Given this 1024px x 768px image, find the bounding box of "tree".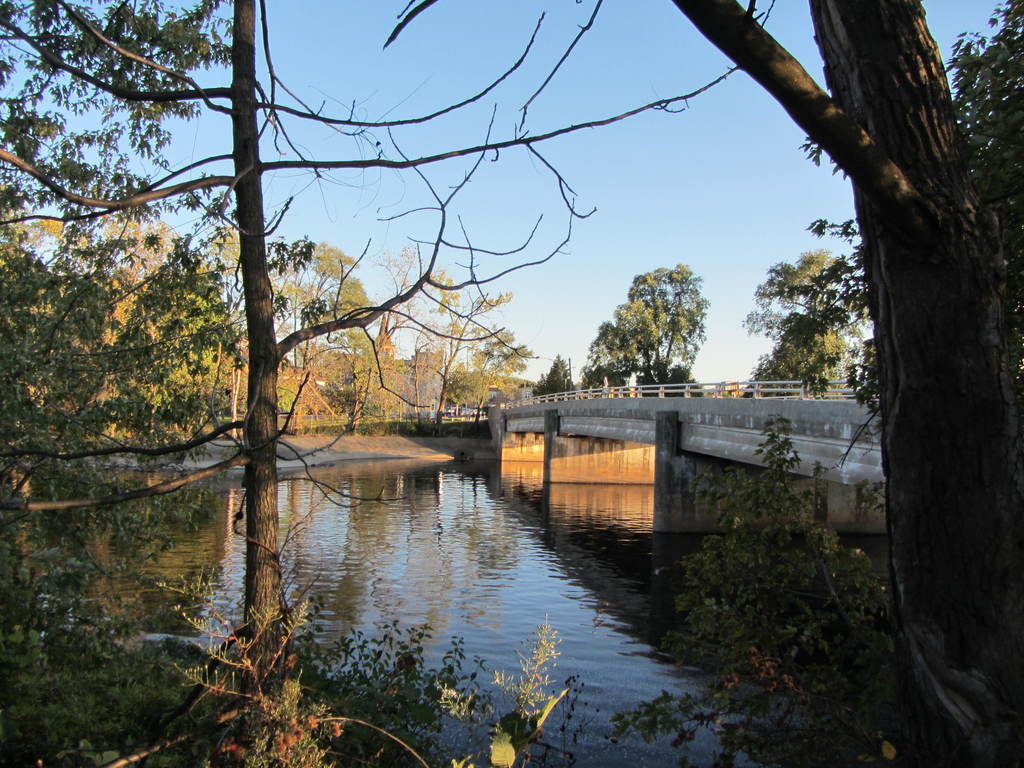
Rect(0, 234, 230, 767).
